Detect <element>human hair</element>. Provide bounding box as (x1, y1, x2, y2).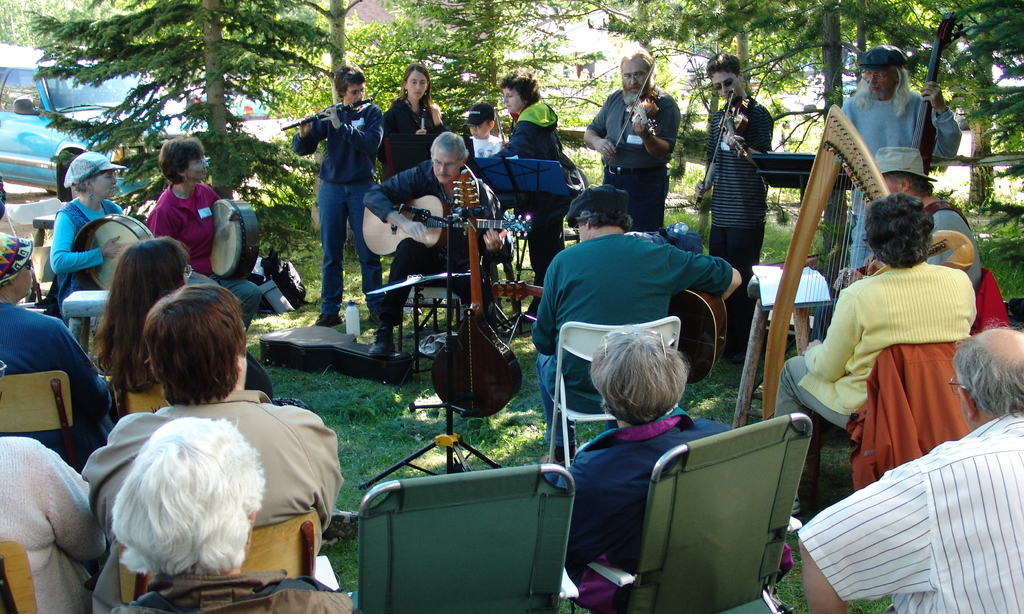
(703, 52, 742, 84).
